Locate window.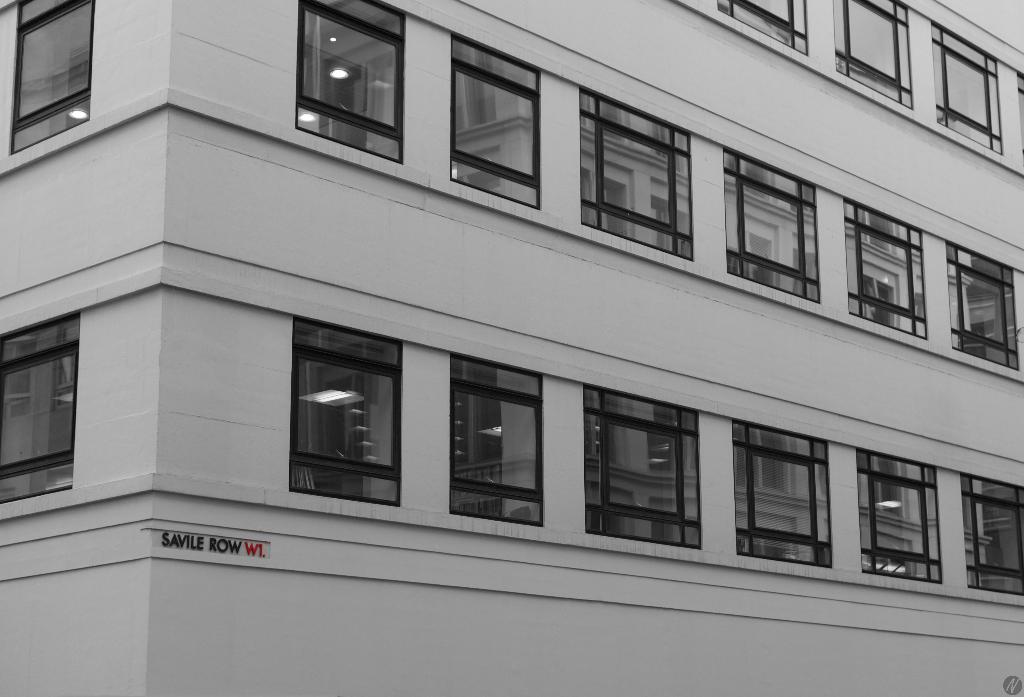
Bounding box: bbox(584, 389, 703, 546).
